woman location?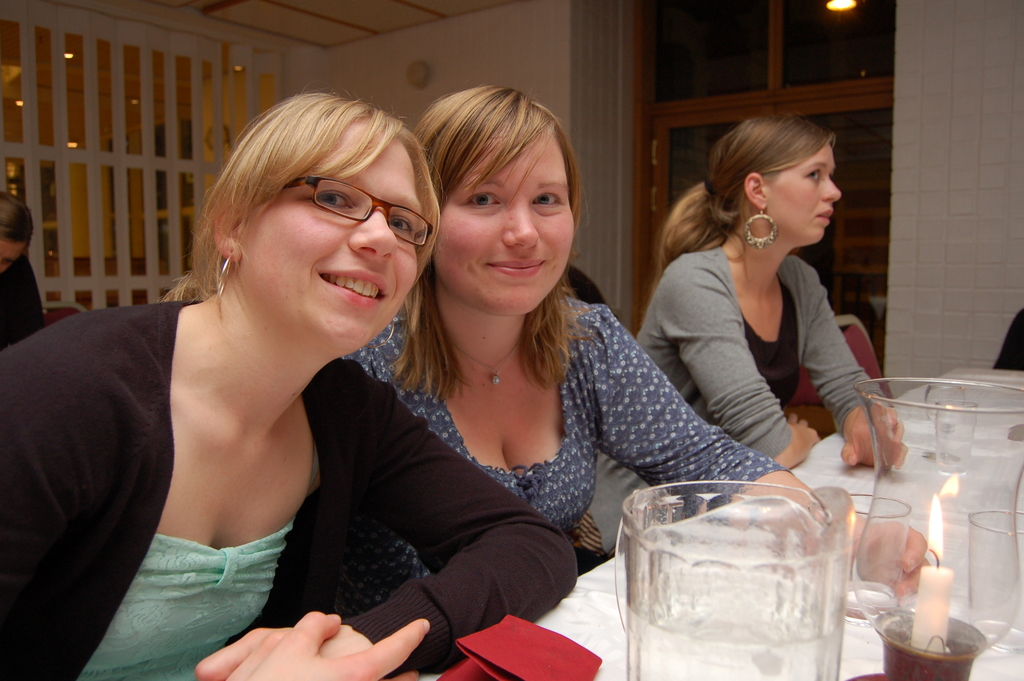
(left=591, top=114, right=910, bottom=555)
